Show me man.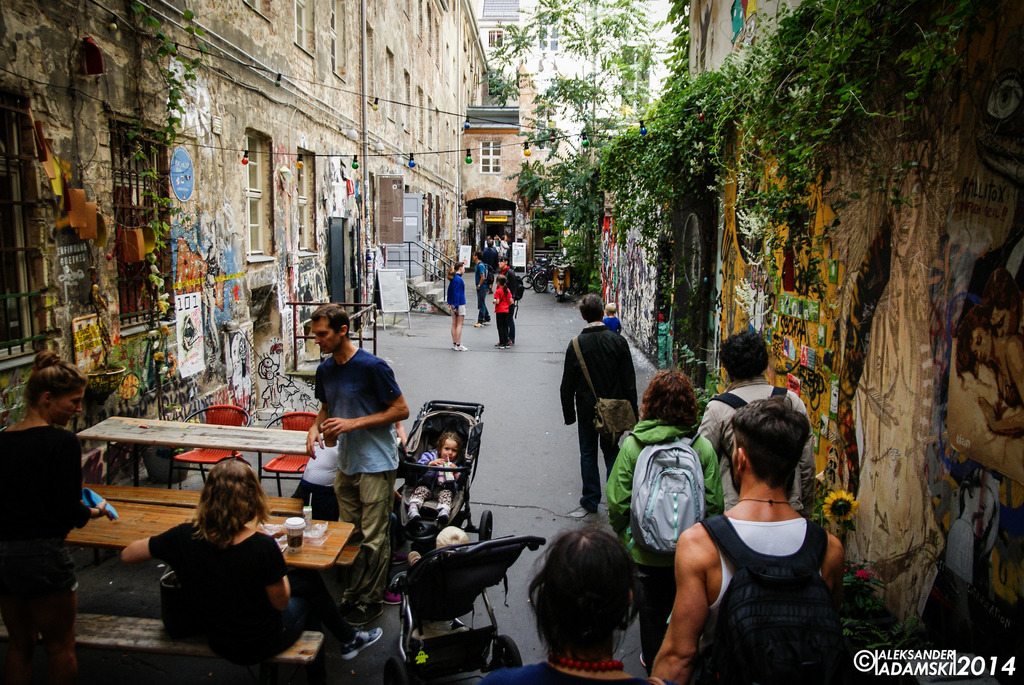
man is here: BBox(499, 257, 515, 344).
